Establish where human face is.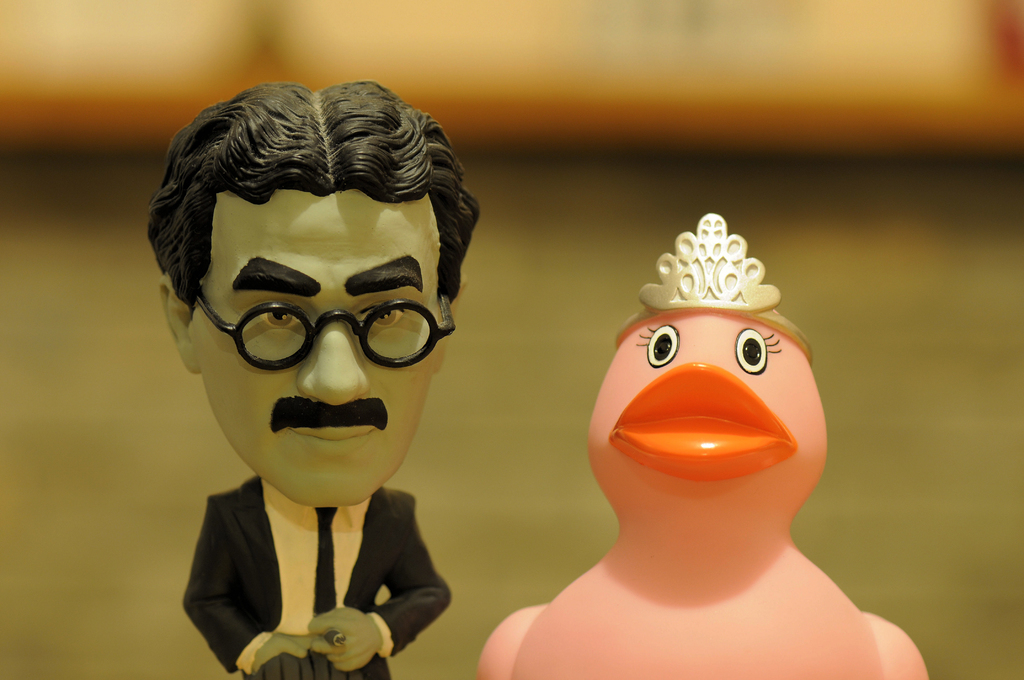
Established at (190,190,439,504).
